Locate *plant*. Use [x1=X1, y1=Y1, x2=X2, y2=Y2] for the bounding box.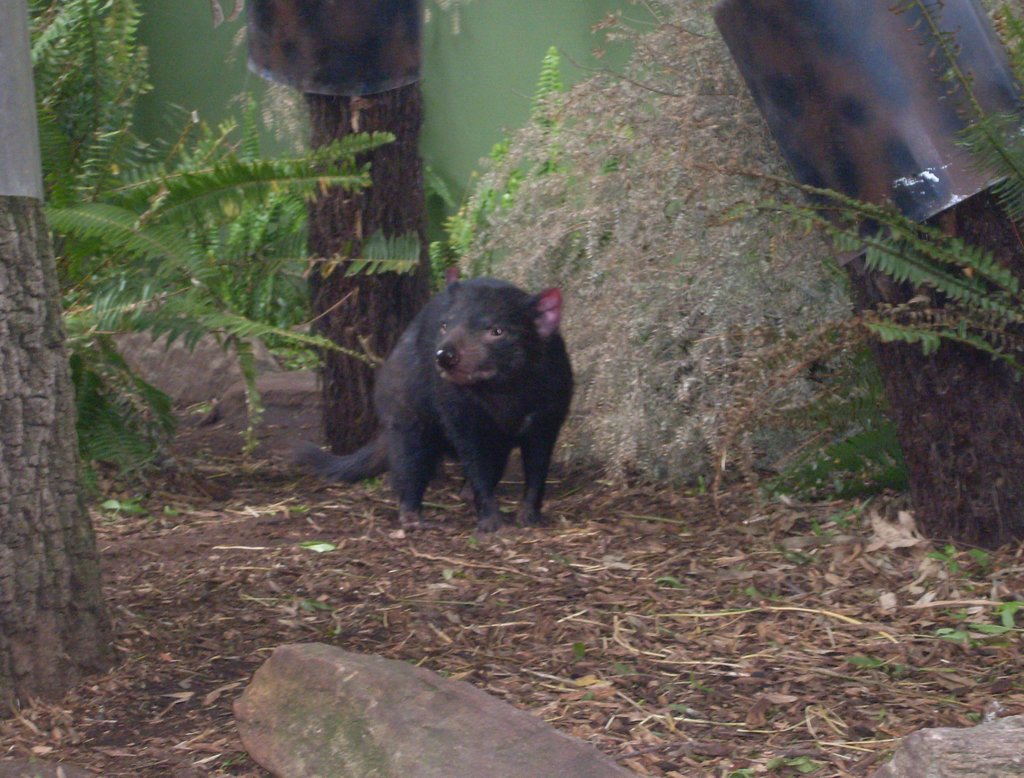
[x1=829, y1=492, x2=865, y2=528].
